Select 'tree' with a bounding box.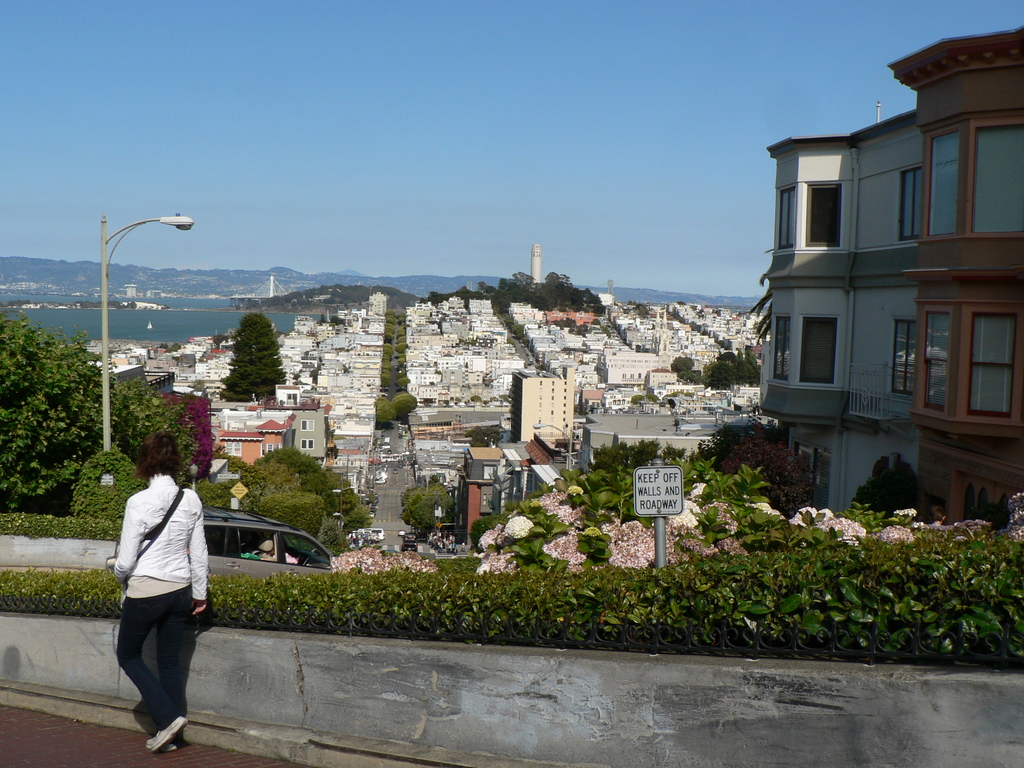
[left=290, top=372, right=305, bottom=385].
